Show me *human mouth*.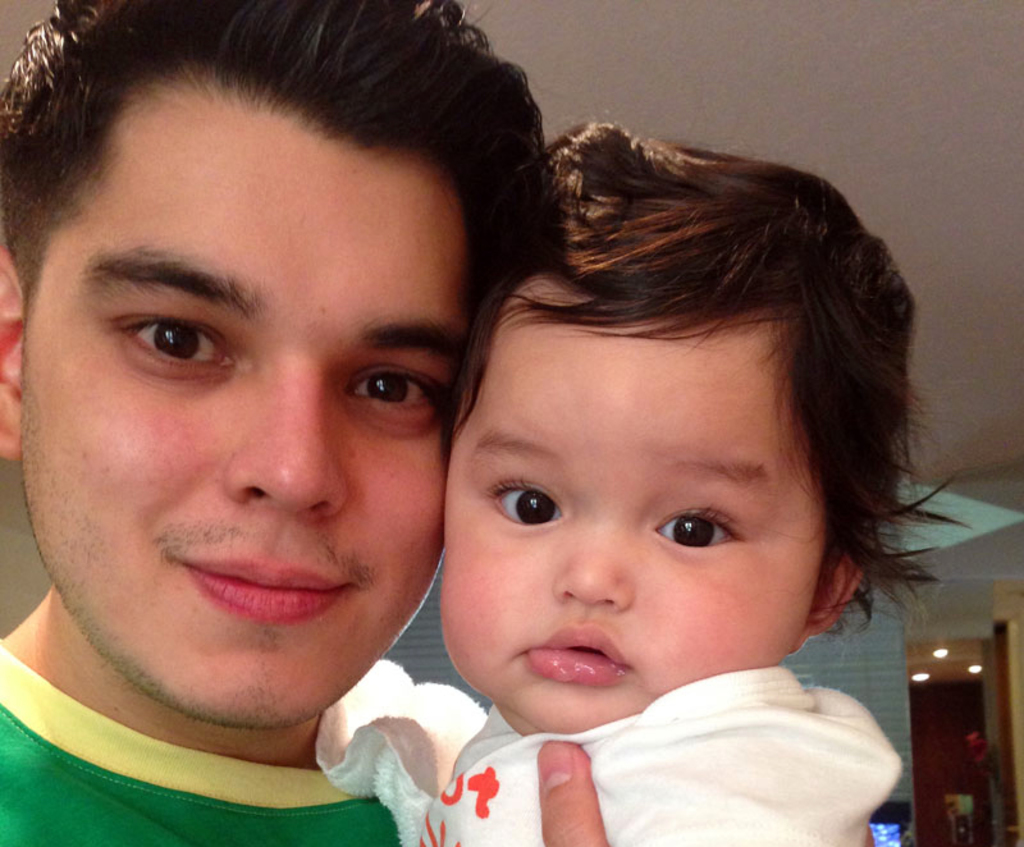
*human mouth* is here: [x1=177, y1=559, x2=349, y2=626].
